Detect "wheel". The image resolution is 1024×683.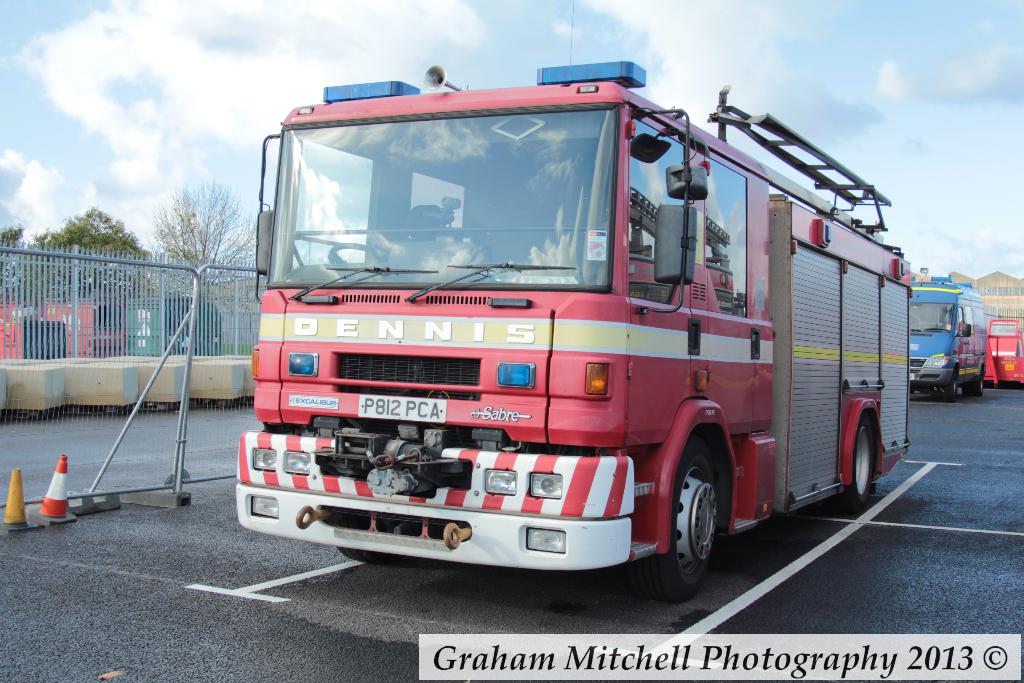
BBox(653, 431, 740, 602).
